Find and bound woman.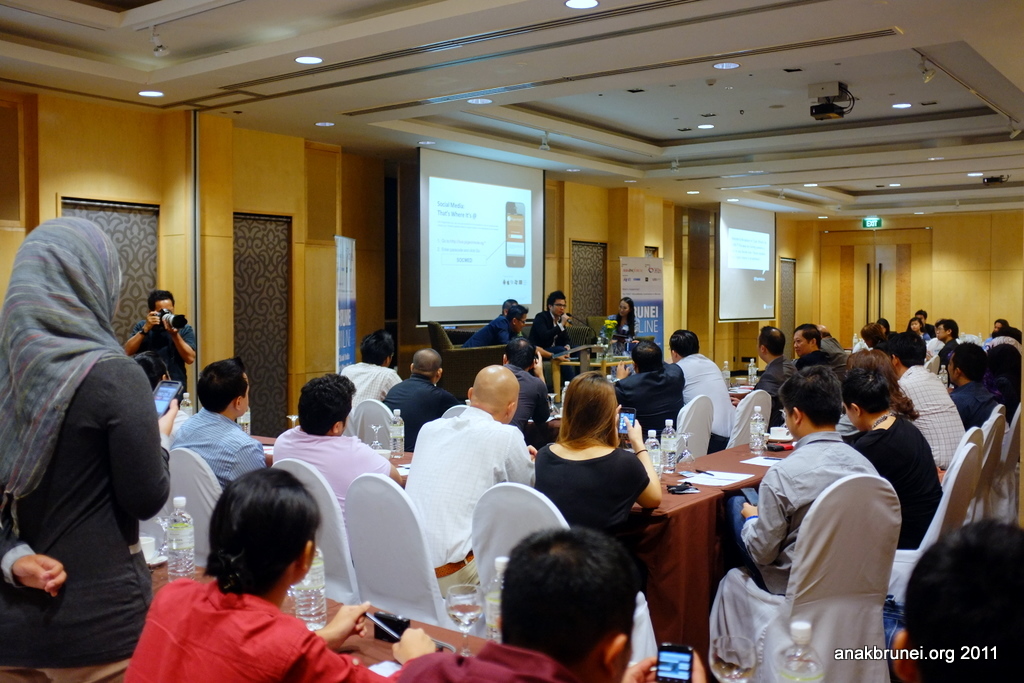
Bound: {"left": 496, "top": 296, "right": 530, "bottom": 340}.
